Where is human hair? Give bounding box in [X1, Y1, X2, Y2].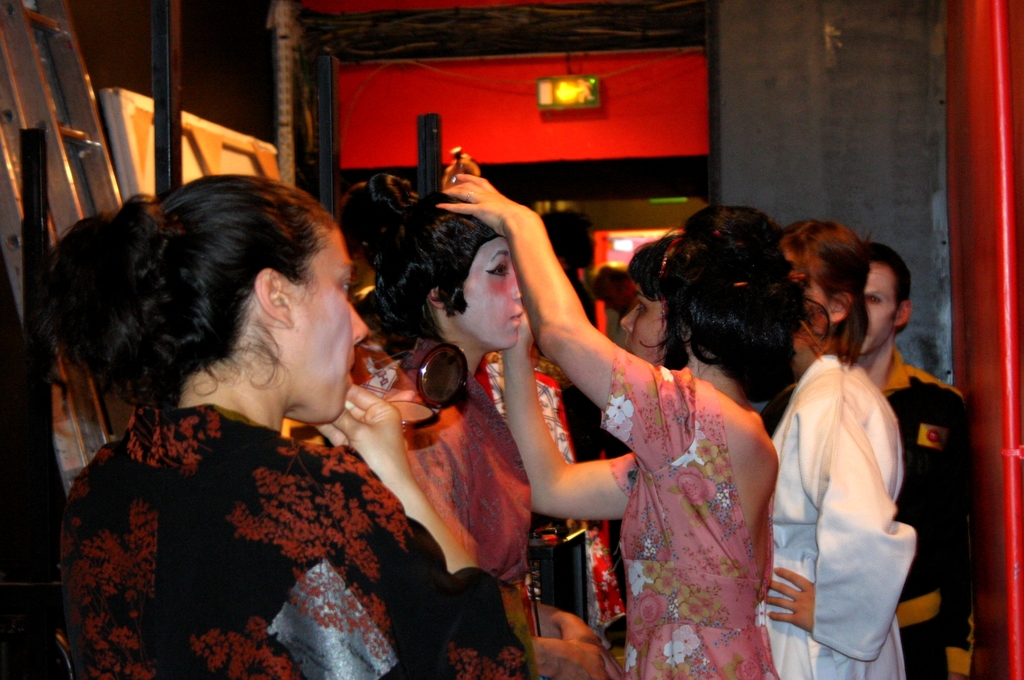
[780, 213, 870, 363].
